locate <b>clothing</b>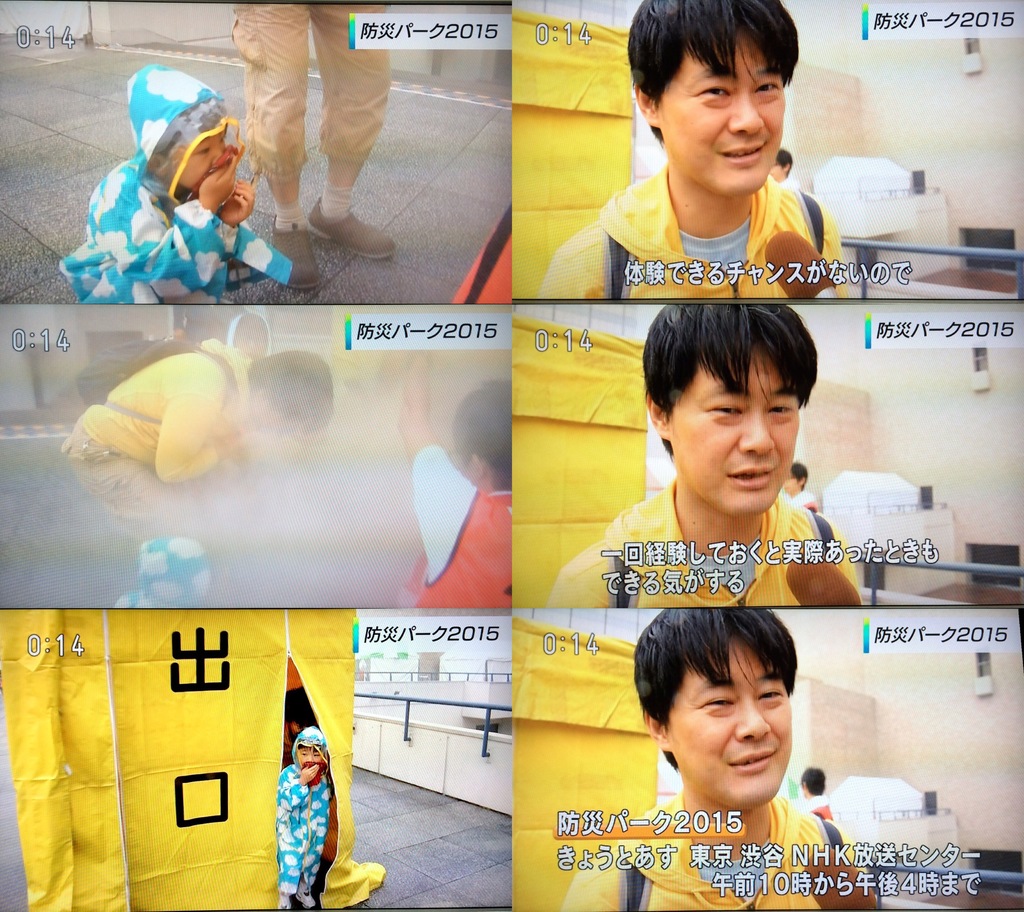
<bbox>548, 170, 840, 311</bbox>
